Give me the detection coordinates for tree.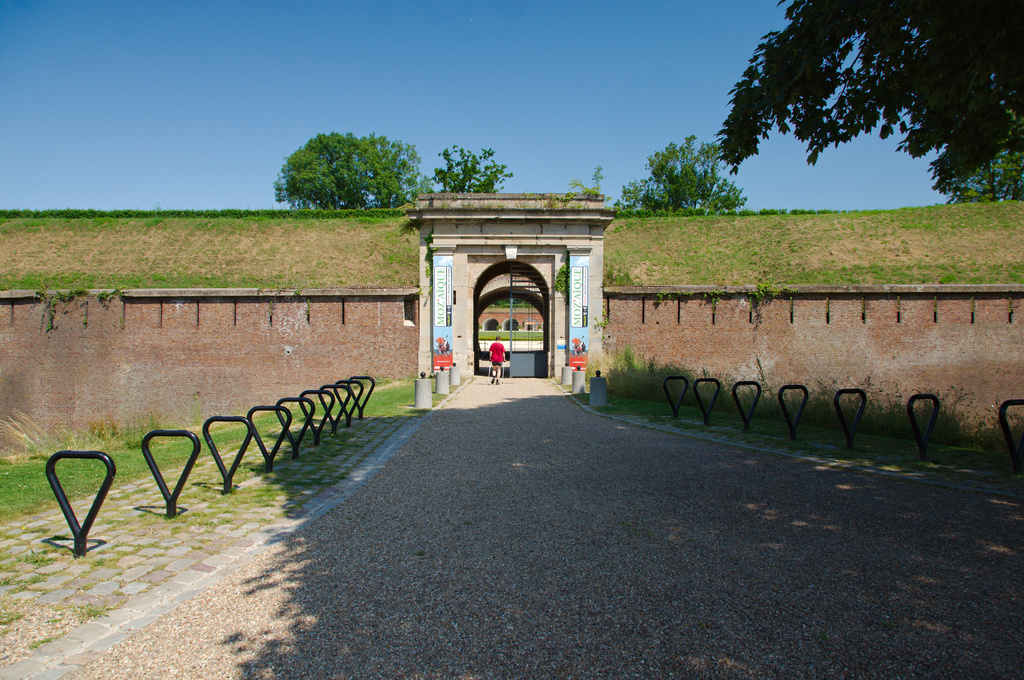
locate(739, 1, 1023, 222).
